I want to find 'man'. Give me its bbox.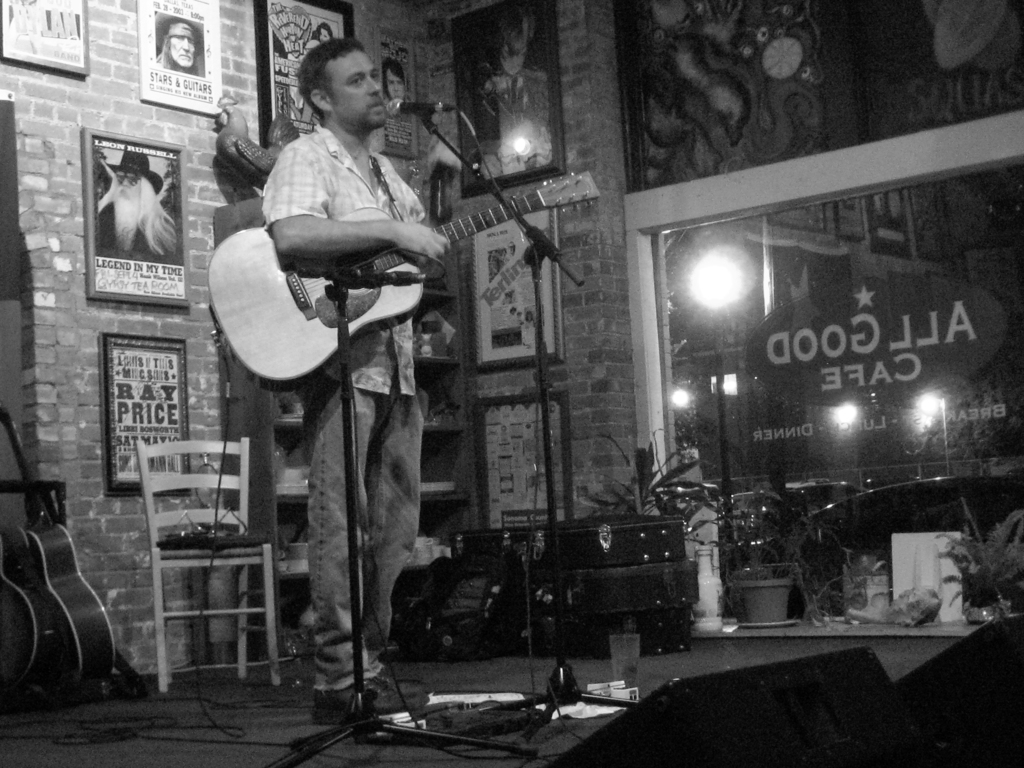
(x1=386, y1=61, x2=410, y2=120).
